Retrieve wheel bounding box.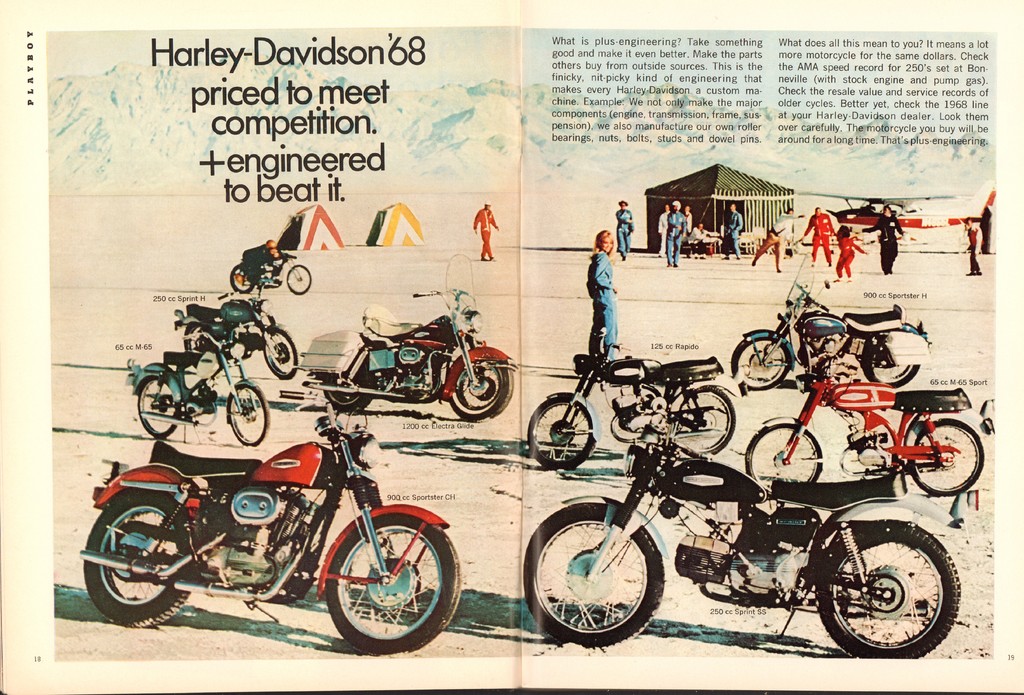
Bounding box: (x1=264, y1=323, x2=300, y2=379).
